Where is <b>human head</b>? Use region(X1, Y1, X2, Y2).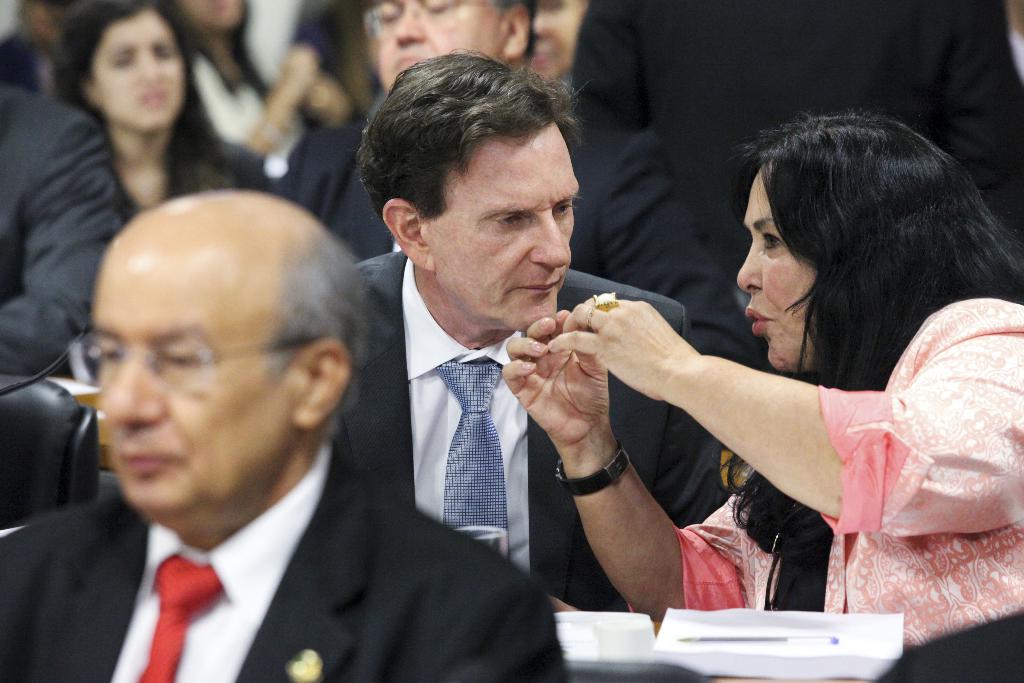
region(88, 170, 353, 498).
